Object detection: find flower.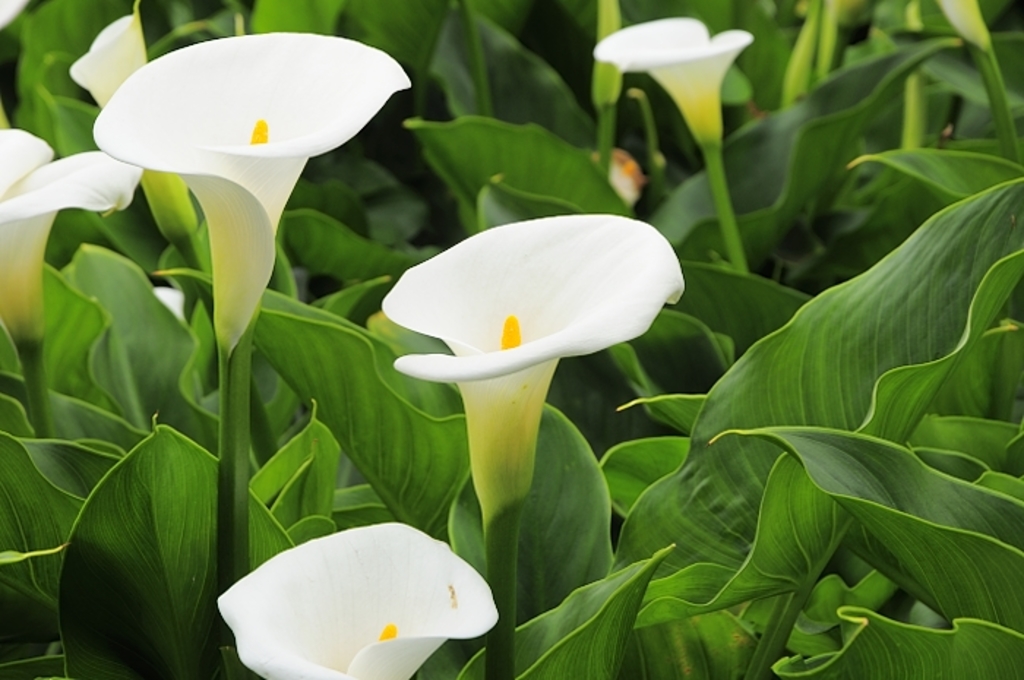
591,15,750,149.
